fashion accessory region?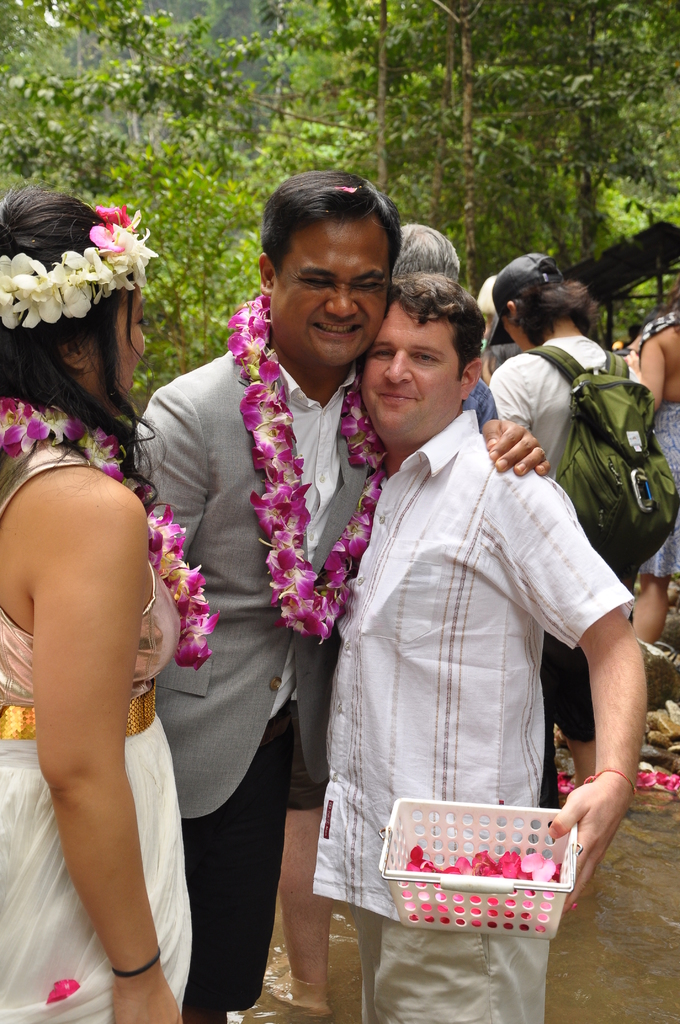
[x1=638, y1=311, x2=679, y2=349]
